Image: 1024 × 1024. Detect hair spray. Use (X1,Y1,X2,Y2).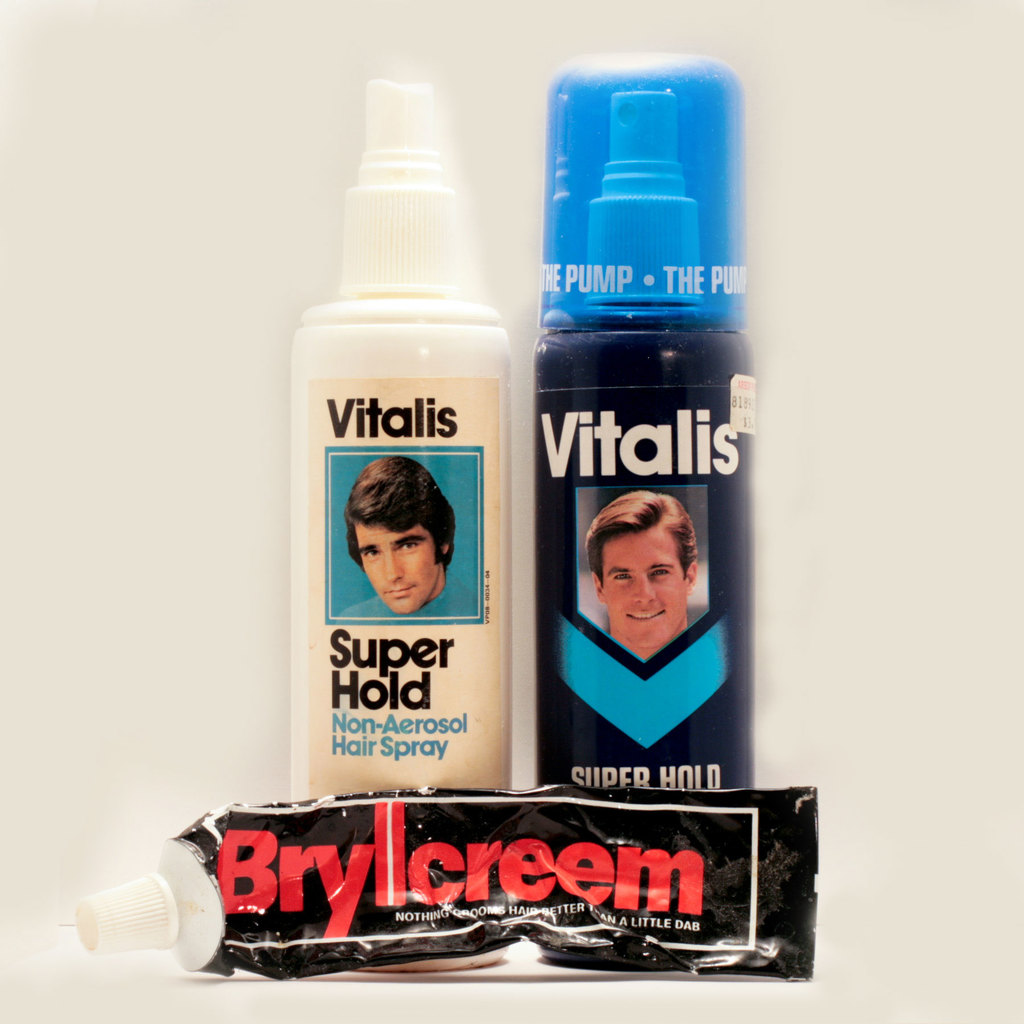
(531,49,758,968).
